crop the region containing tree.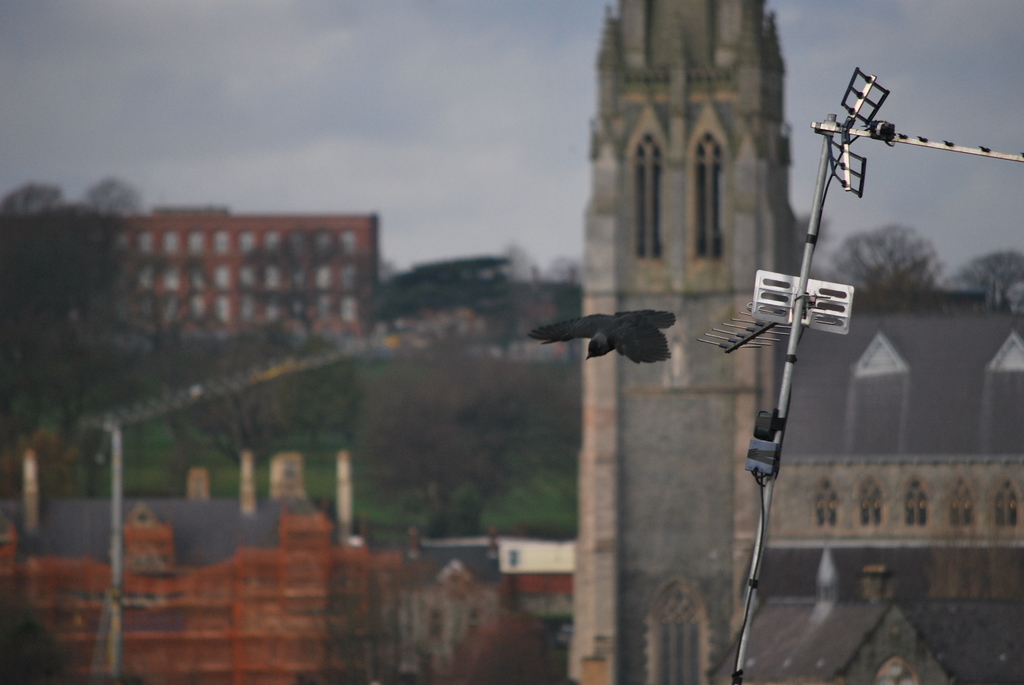
Crop region: box=[194, 336, 295, 473].
